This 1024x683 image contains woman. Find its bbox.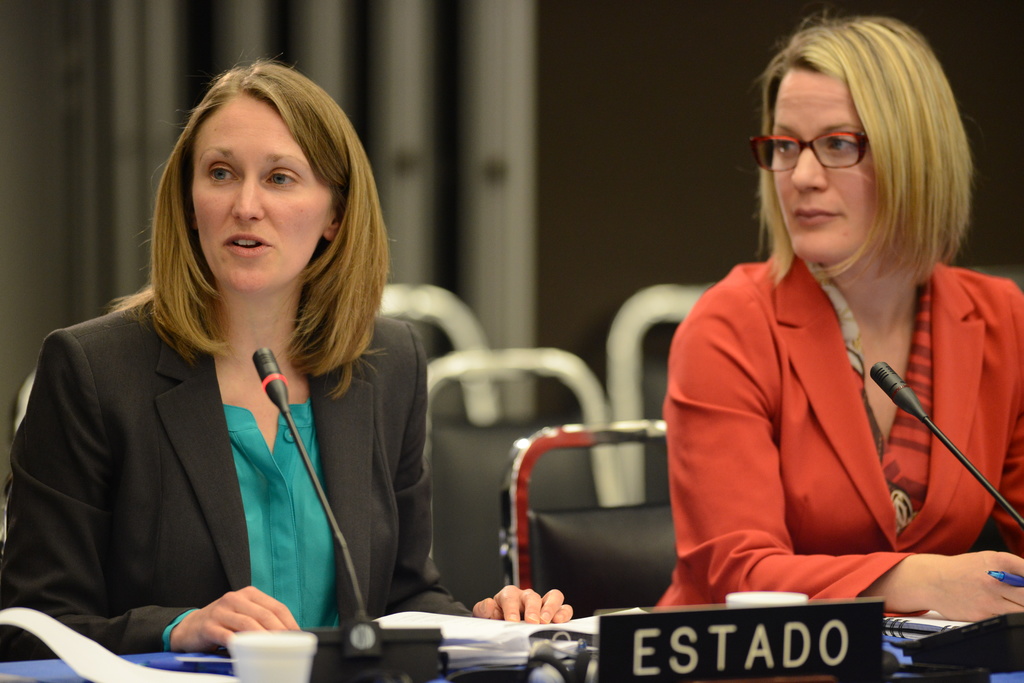
653:10:1023:616.
